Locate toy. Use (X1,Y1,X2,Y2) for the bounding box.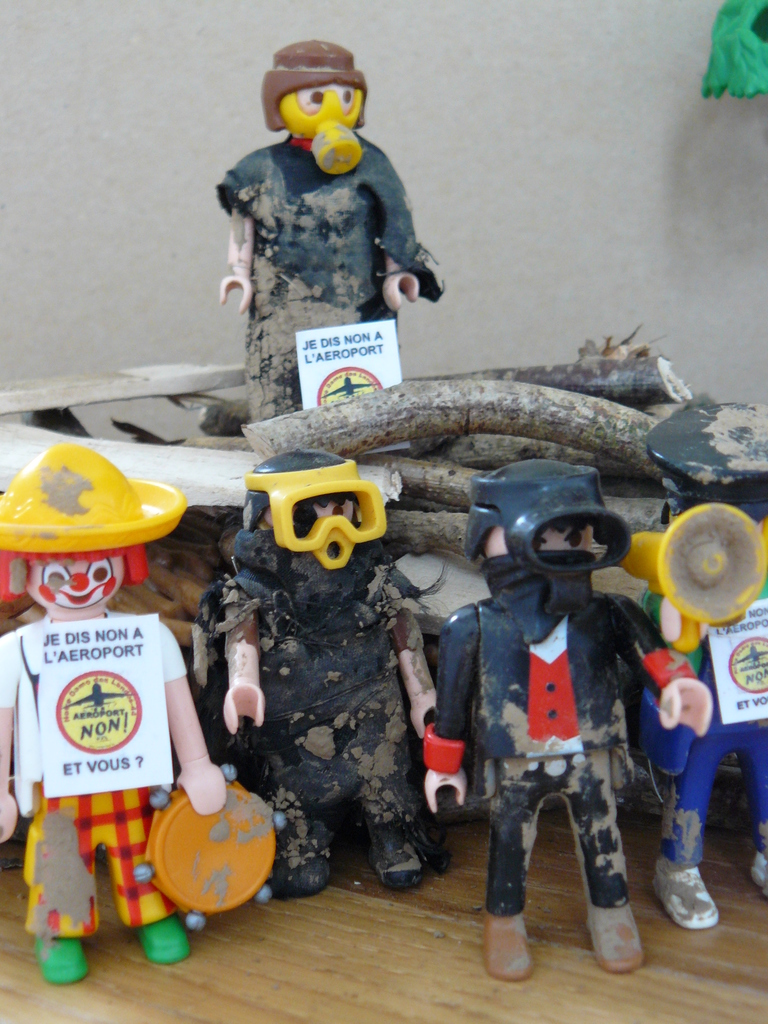
(22,474,262,955).
